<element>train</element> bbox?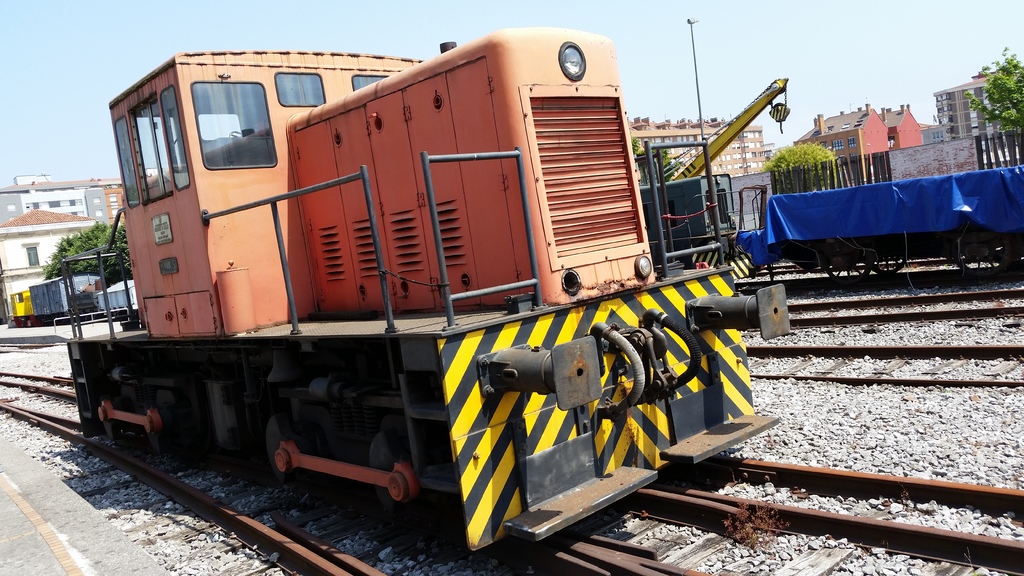
Rect(65, 24, 791, 552)
